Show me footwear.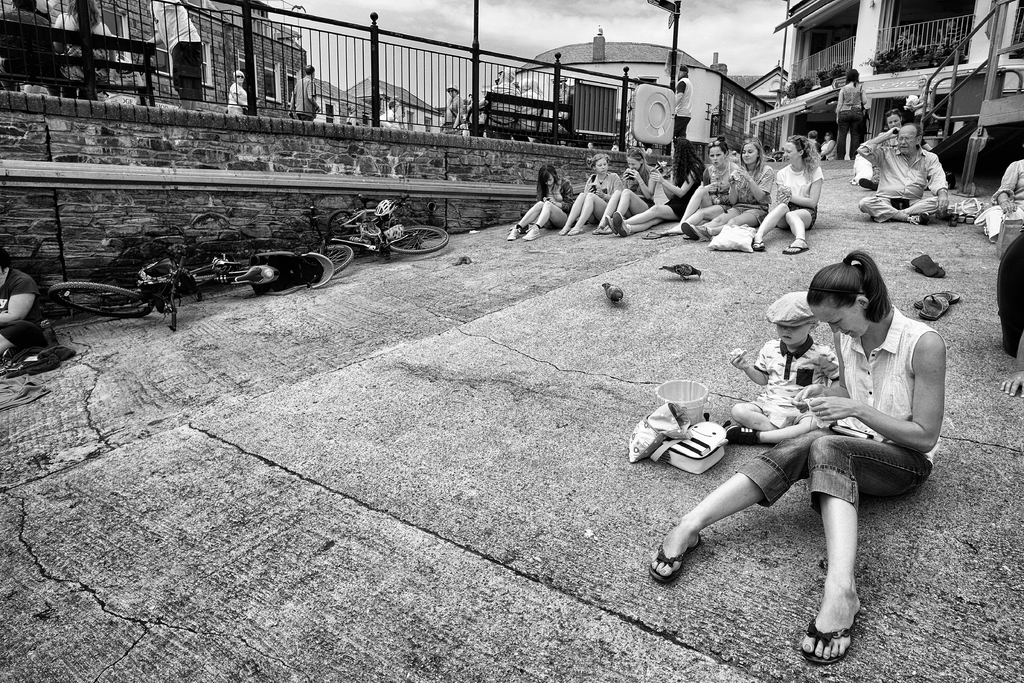
footwear is here: (522,223,541,242).
